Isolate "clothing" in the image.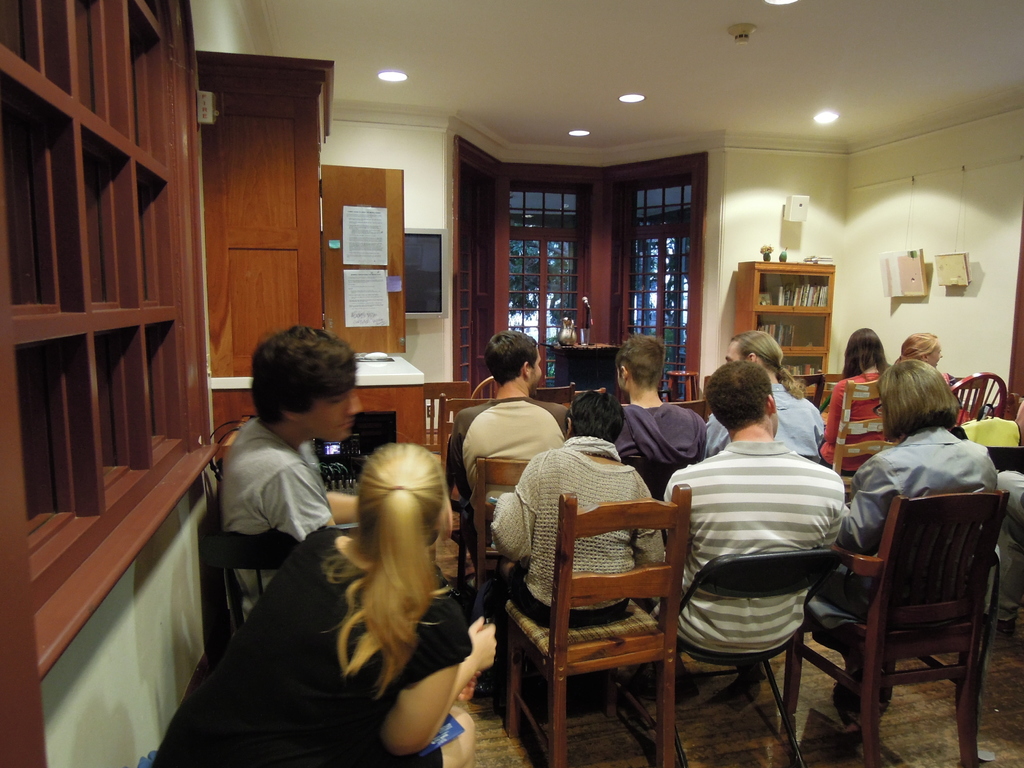
Isolated region: bbox=(700, 385, 835, 468).
